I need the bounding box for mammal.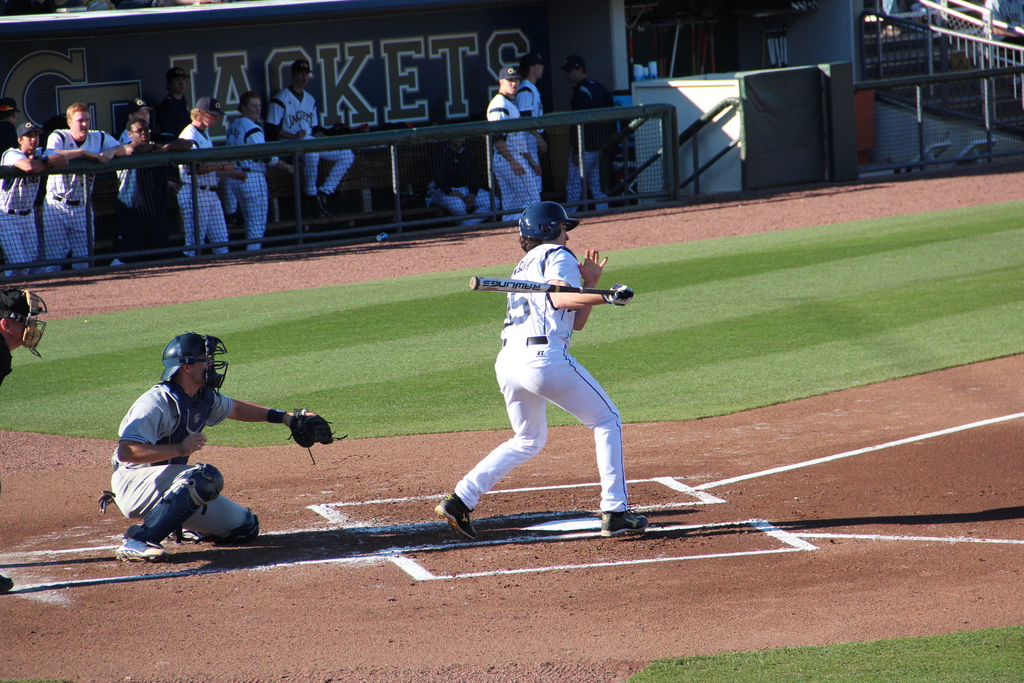
Here it is: region(0, 95, 17, 148).
